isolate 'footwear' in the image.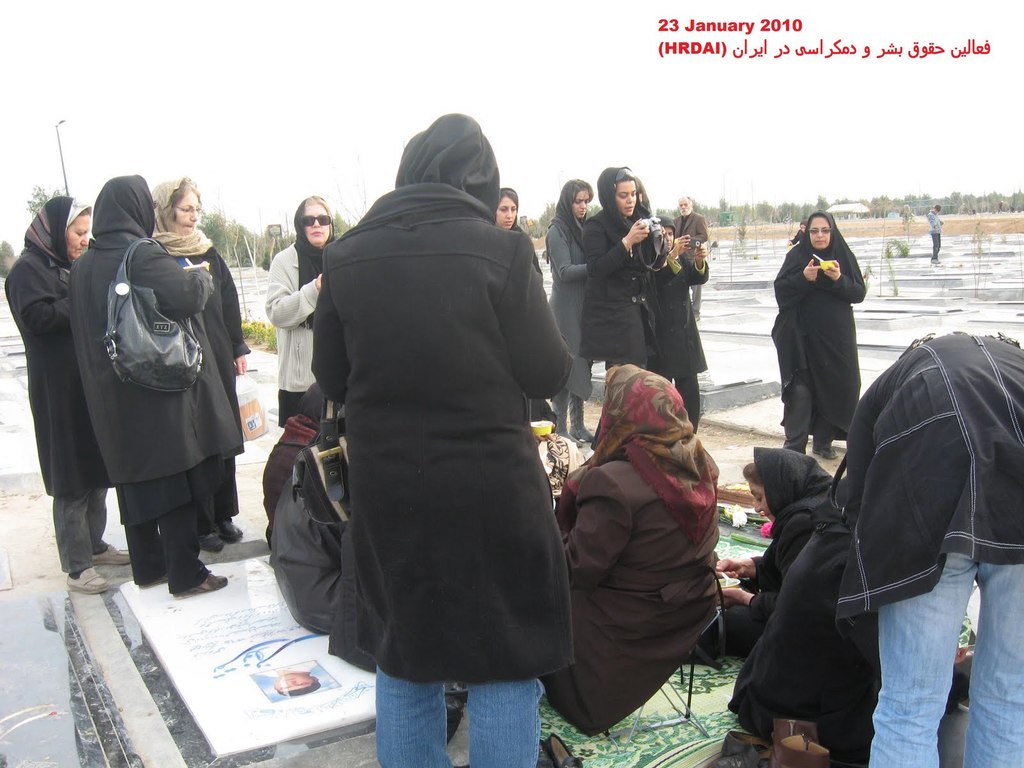
Isolated region: 548 730 580 767.
